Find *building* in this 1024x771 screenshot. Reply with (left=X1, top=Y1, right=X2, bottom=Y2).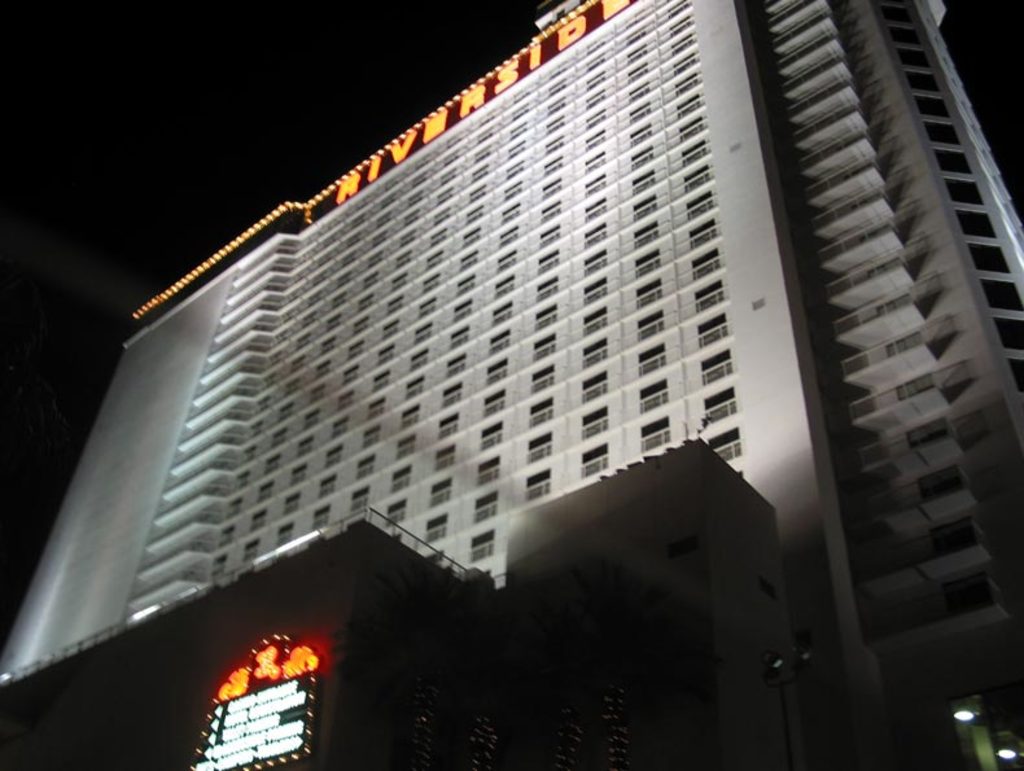
(left=0, top=0, right=1023, bottom=768).
